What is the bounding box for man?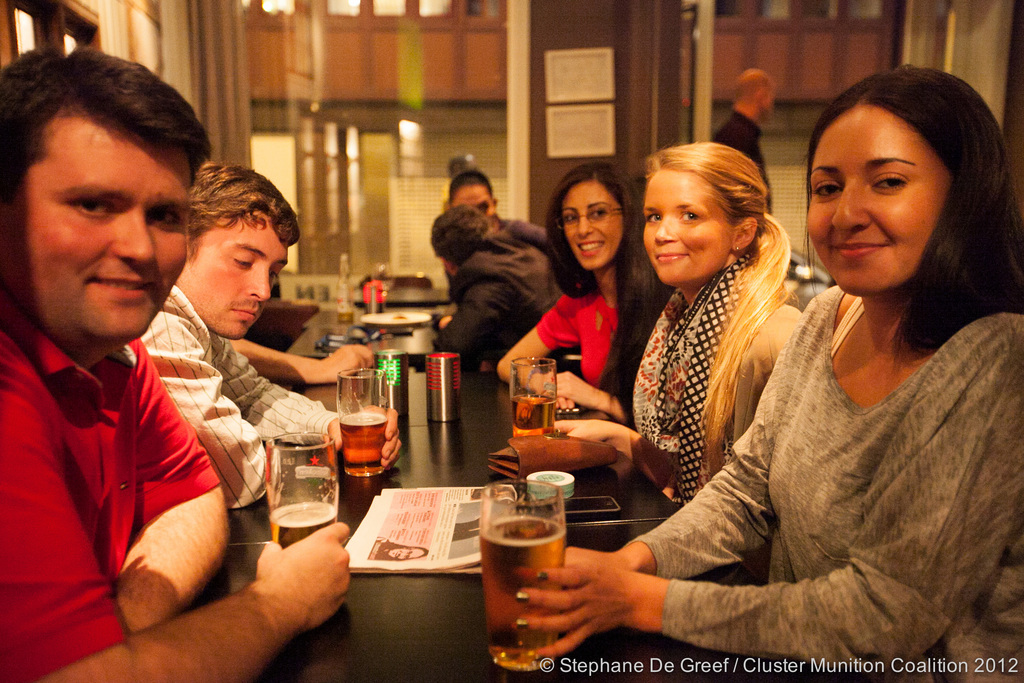
region(0, 73, 250, 682).
